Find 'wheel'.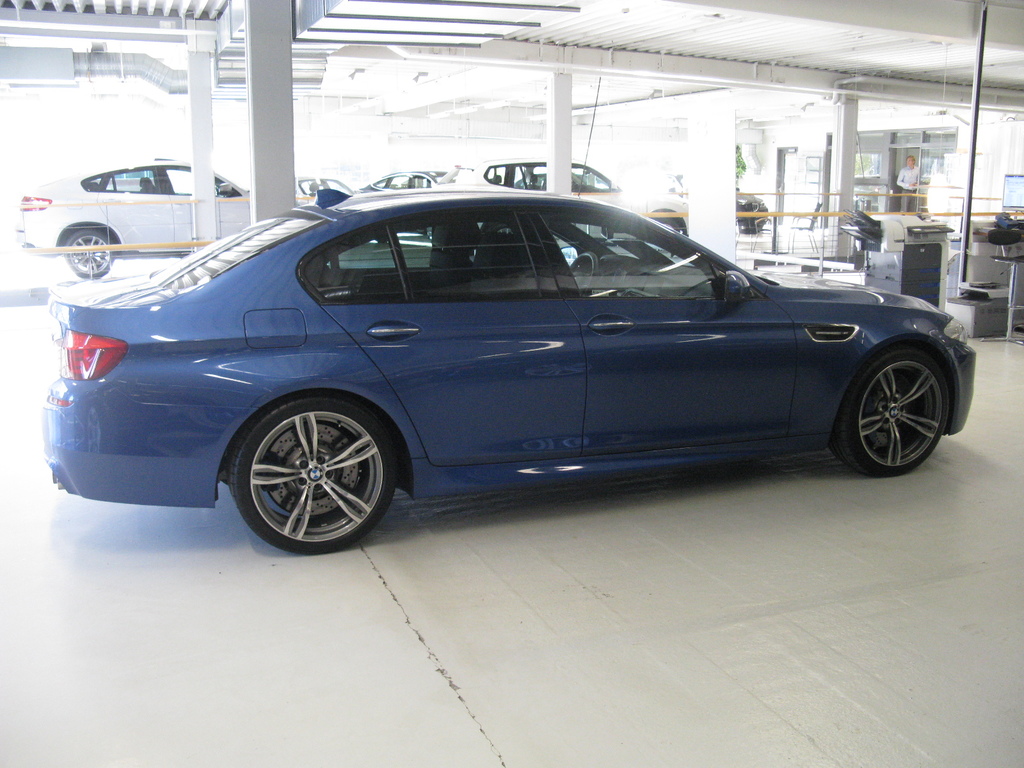
bbox=(62, 225, 116, 276).
